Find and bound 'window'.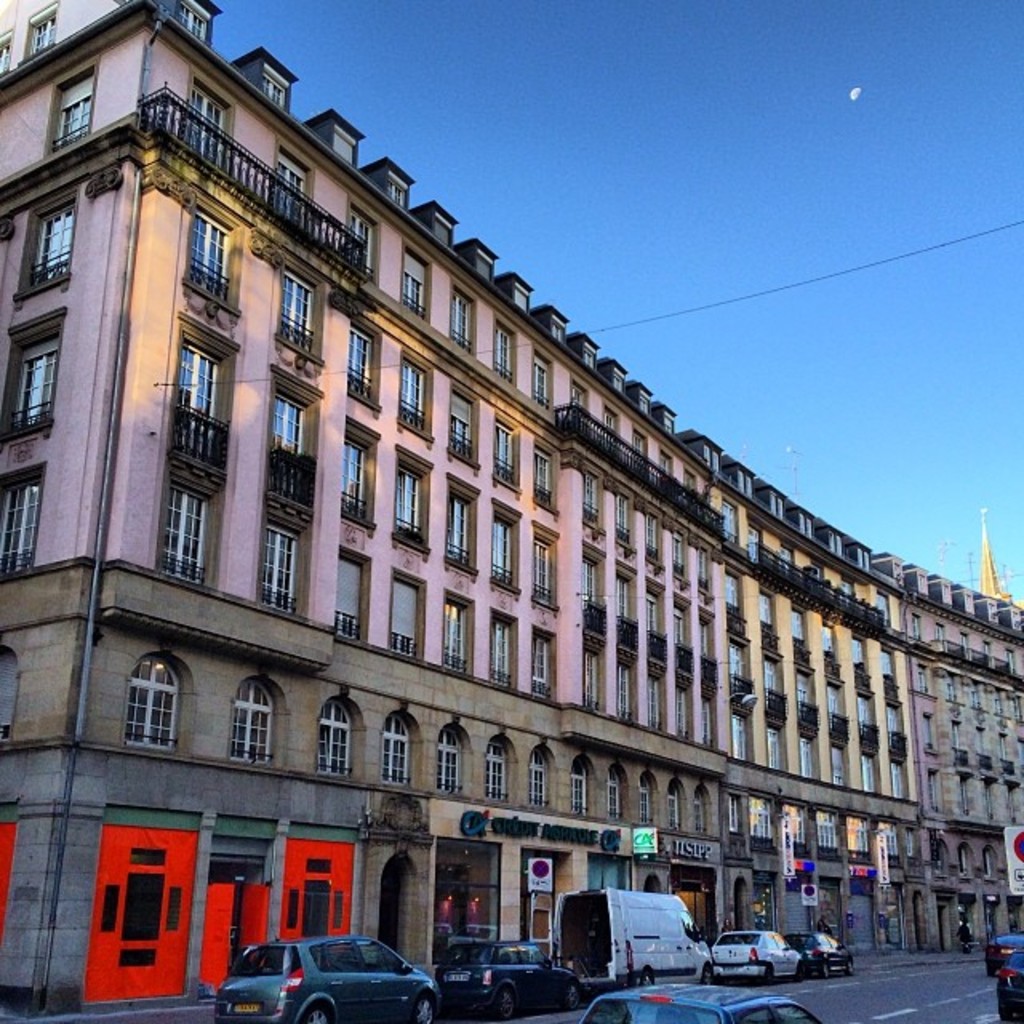
Bound: [869,826,906,856].
